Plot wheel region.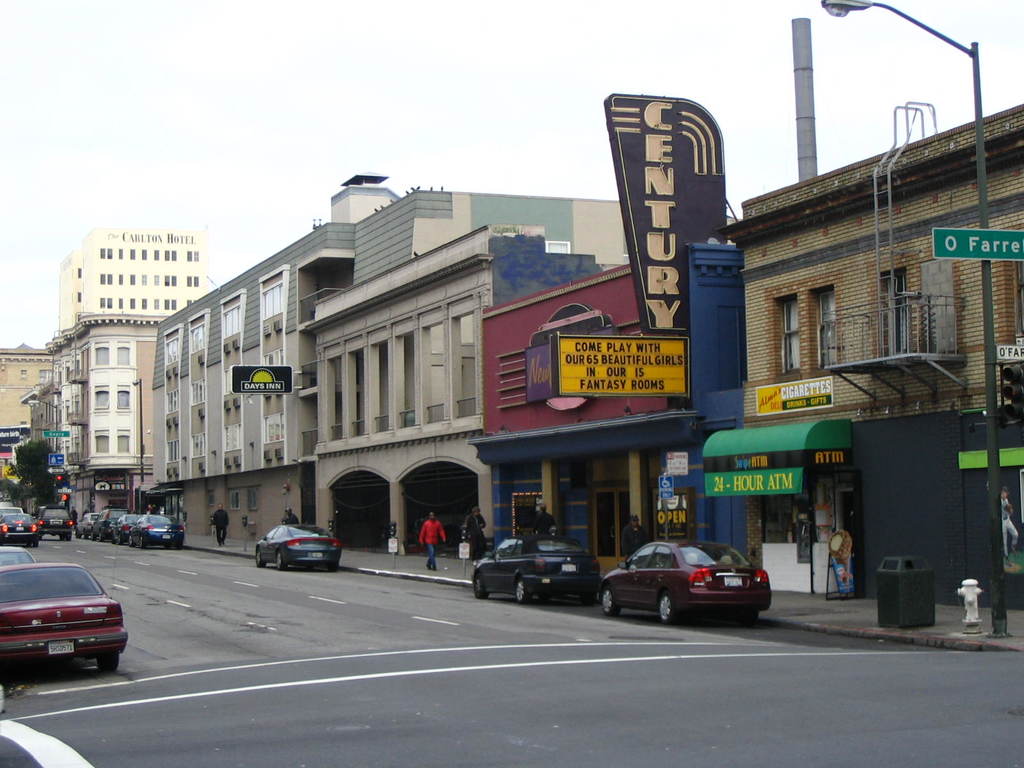
Plotted at rect(111, 534, 115, 542).
